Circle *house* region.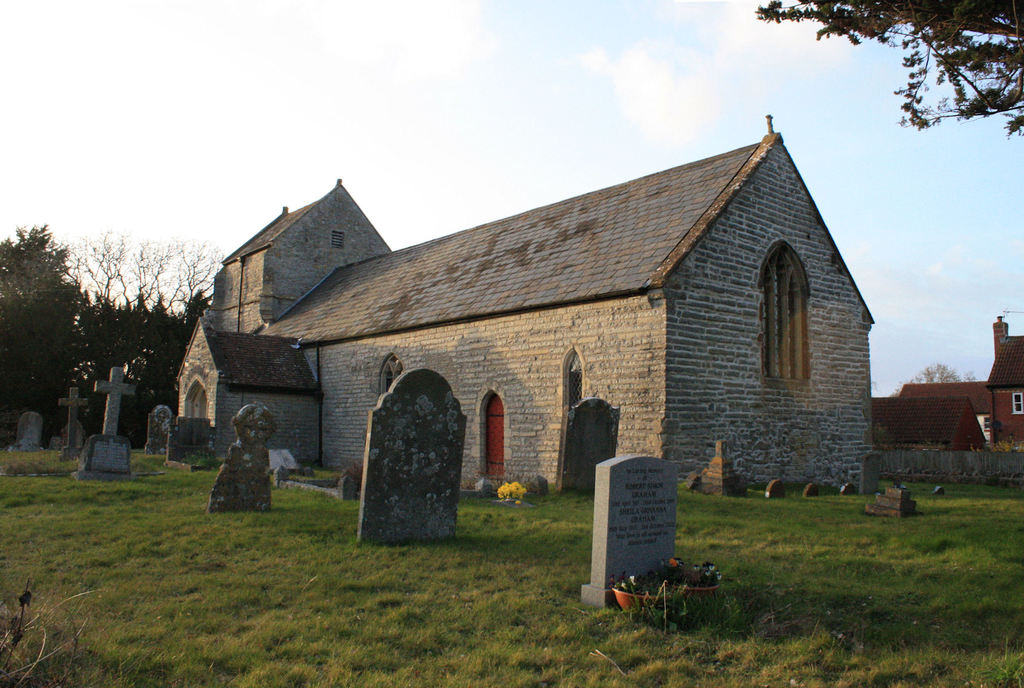
Region: 899, 383, 988, 433.
